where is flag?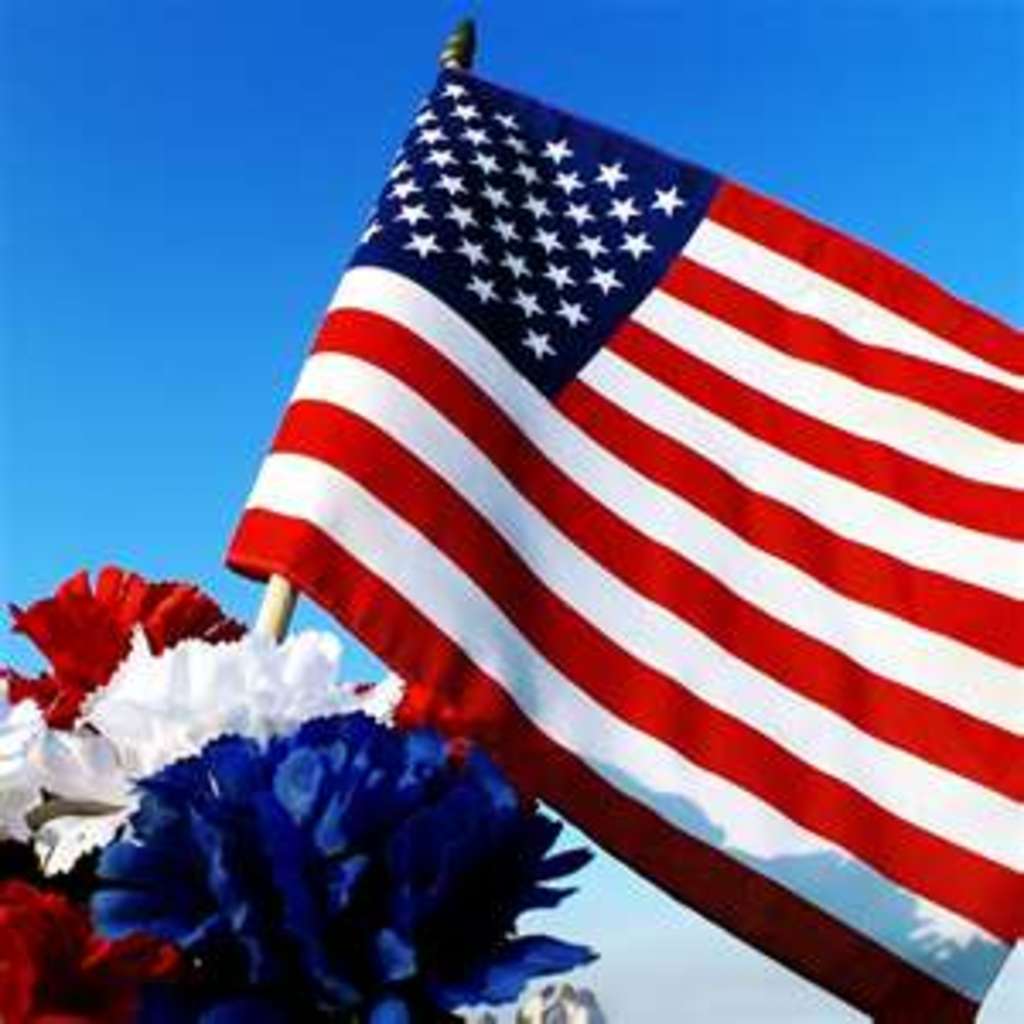
<box>225,58,1021,1021</box>.
